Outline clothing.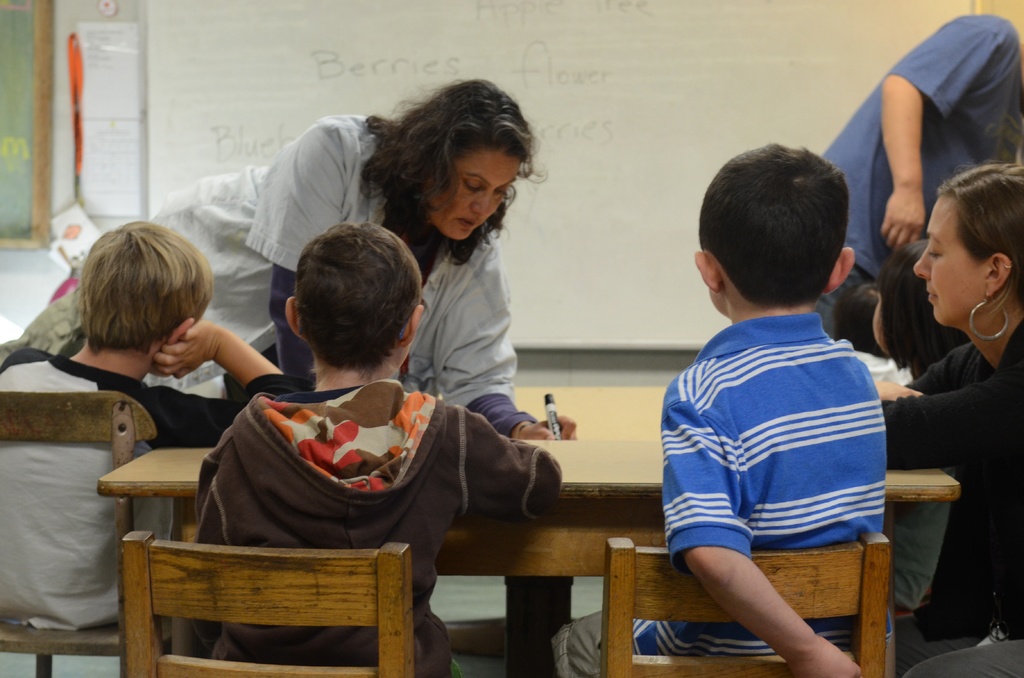
Outline: 0/347/318/633.
